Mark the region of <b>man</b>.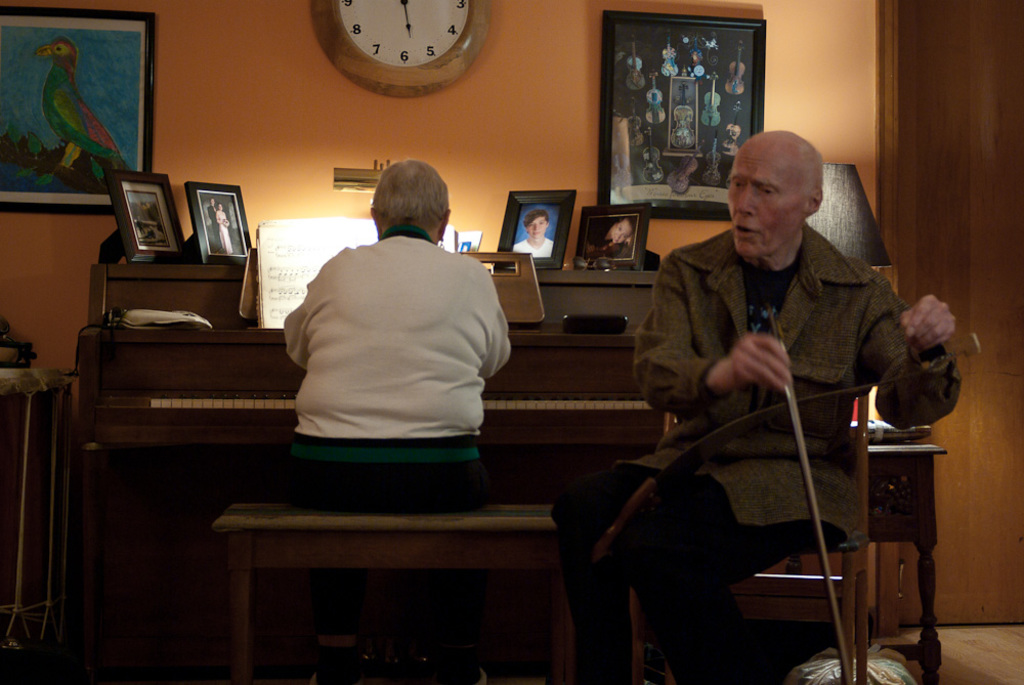
Region: [510,206,554,254].
